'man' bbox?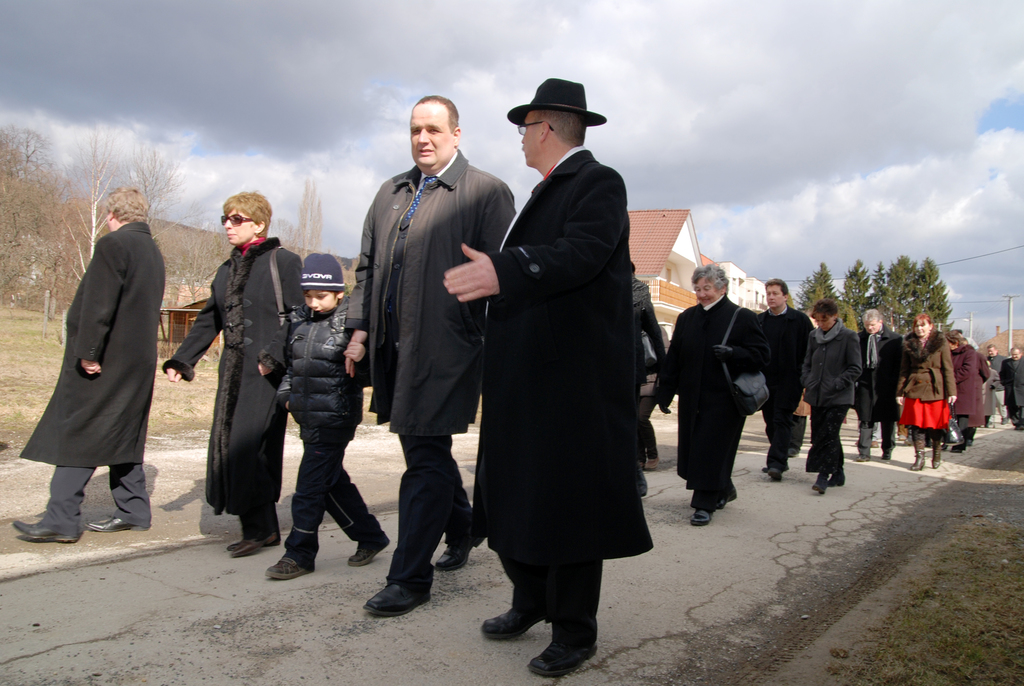
bbox=[626, 272, 680, 477]
